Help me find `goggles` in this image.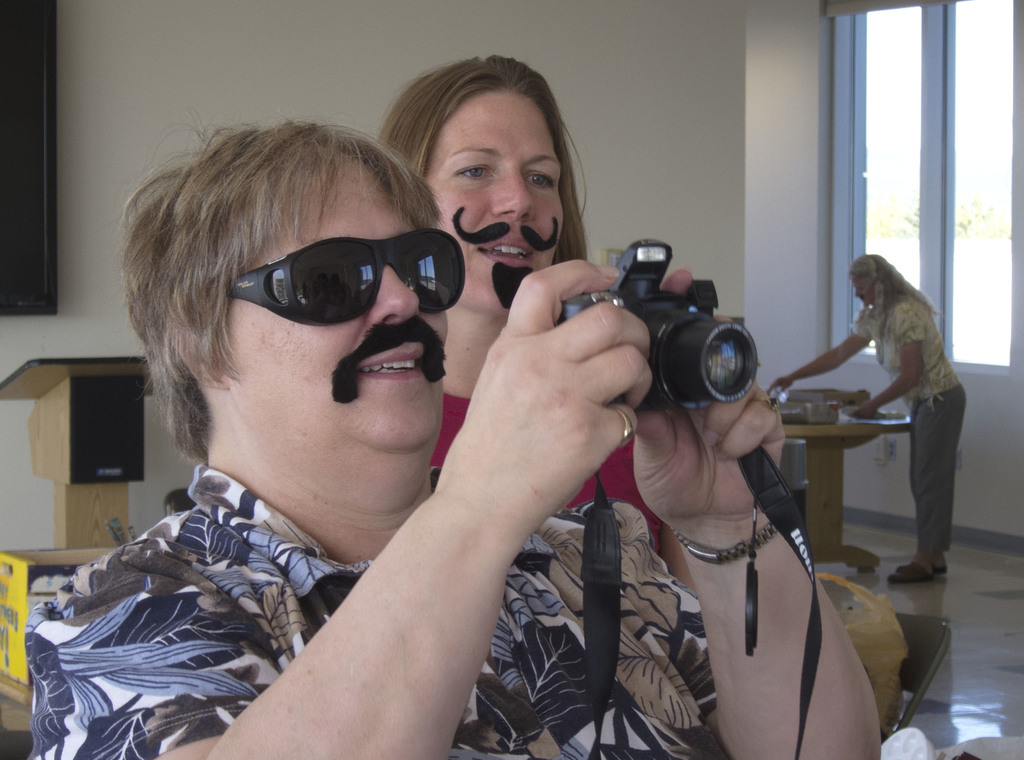
Found it: x1=213 y1=230 x2=479 y2=339.
